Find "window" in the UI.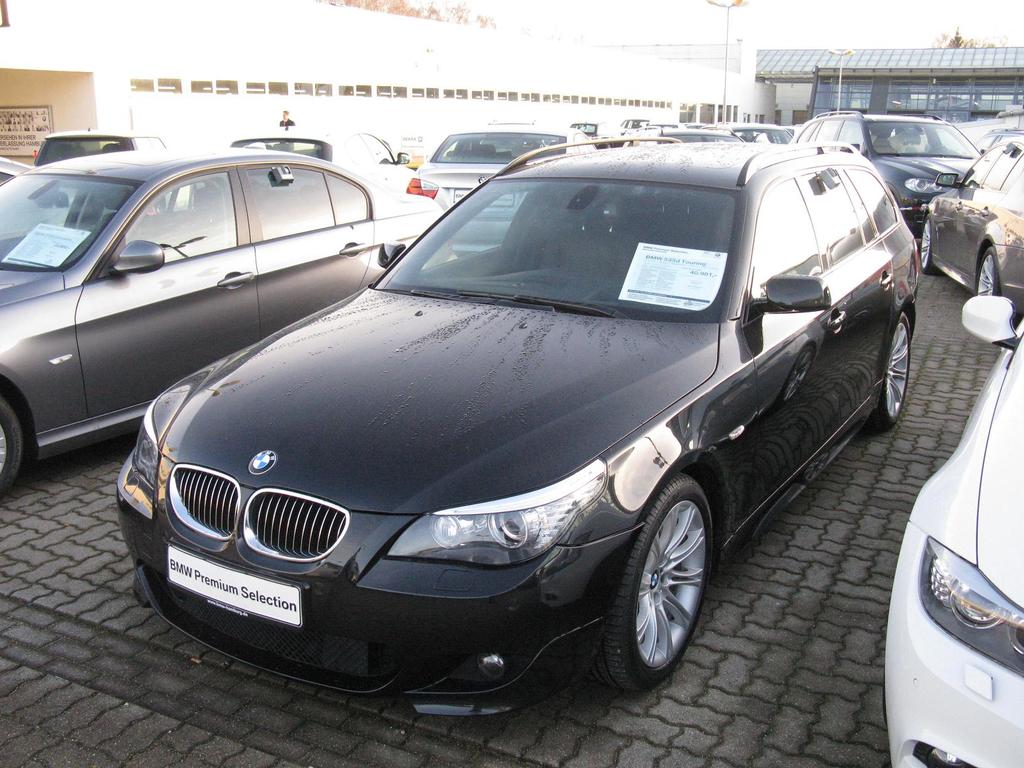
UI element at 982:148:1023:189.
